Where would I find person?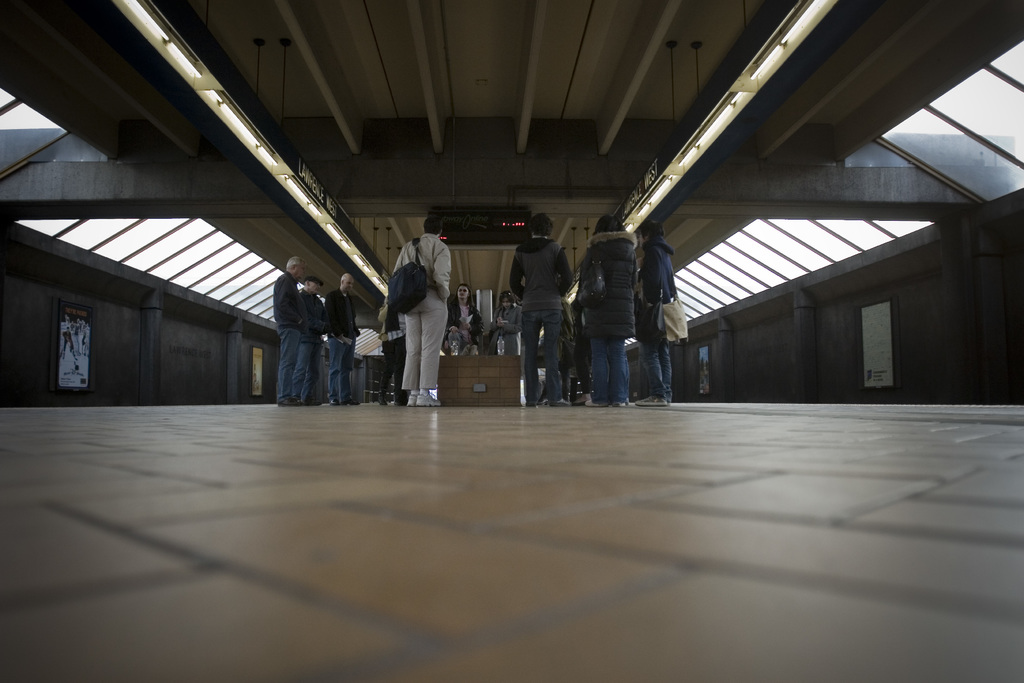
At detection(380, 212, 441, 406).
